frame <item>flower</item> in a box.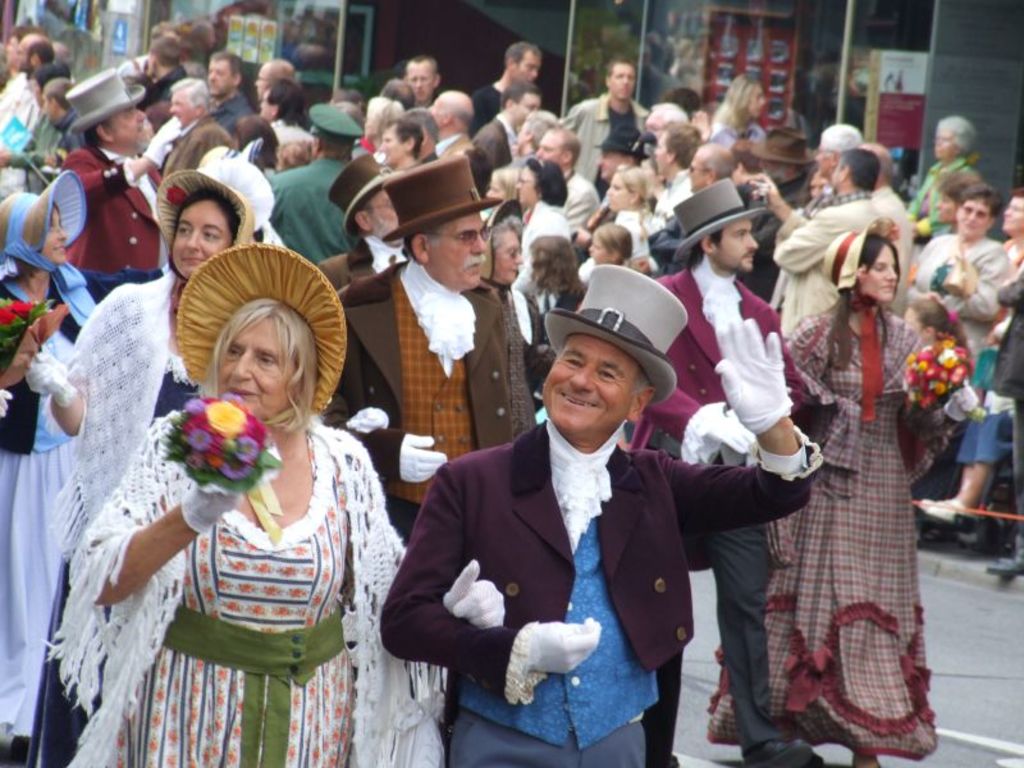
[x1=0, y1=308, x2=15, y2=324].
